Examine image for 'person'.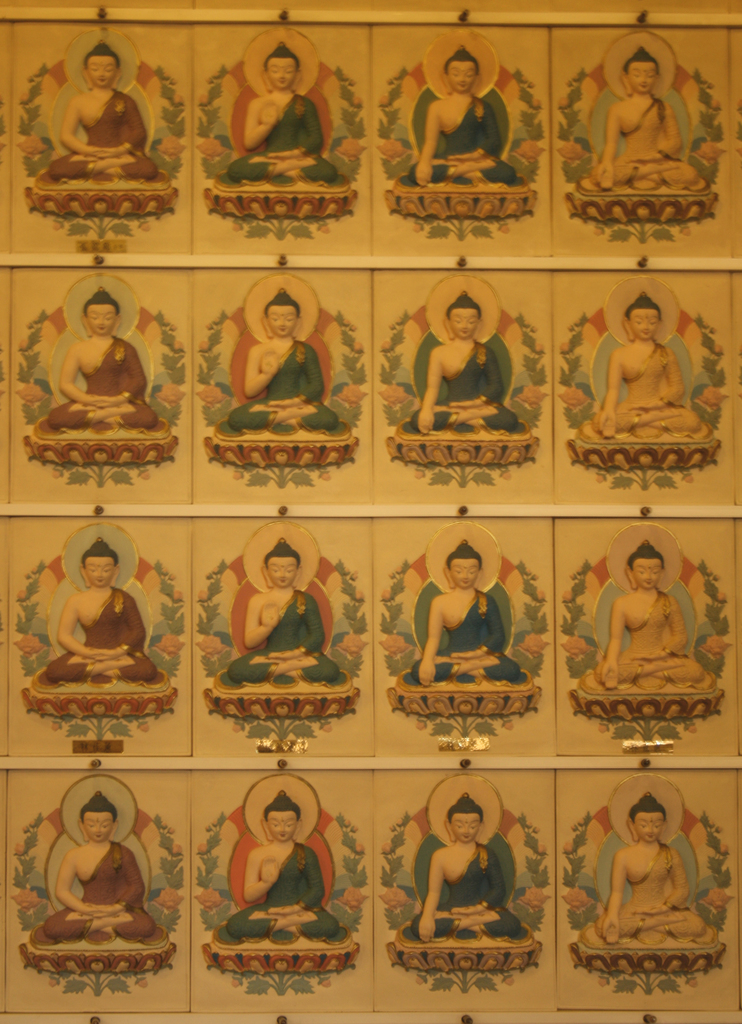
Examination result: (45,285,159,435).
